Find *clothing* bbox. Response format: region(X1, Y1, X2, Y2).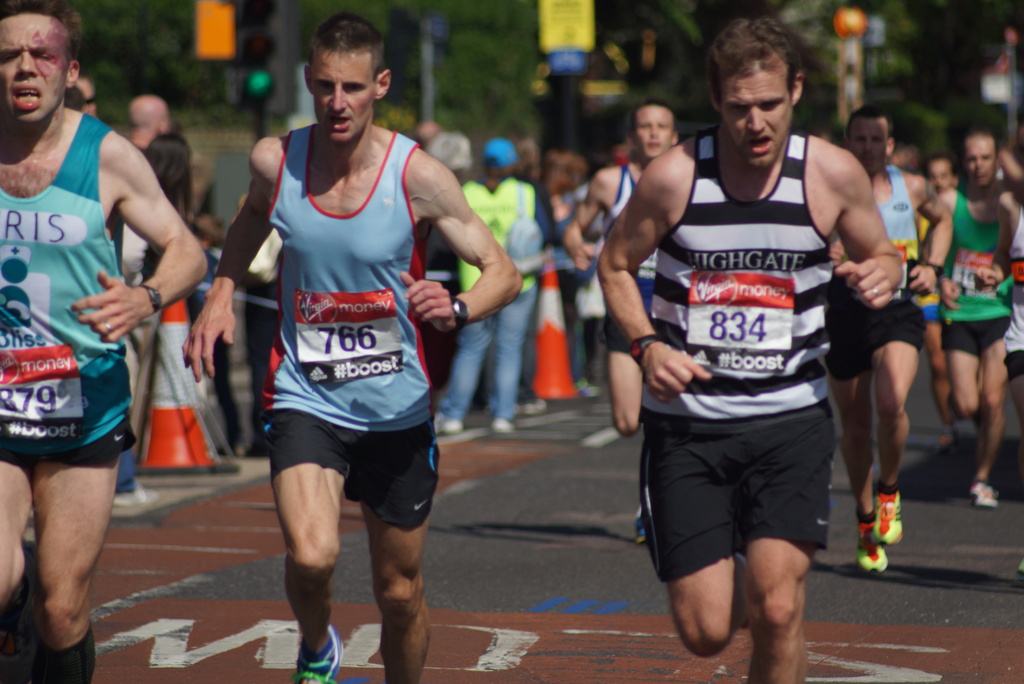
region(0, 110, 138, 469).
